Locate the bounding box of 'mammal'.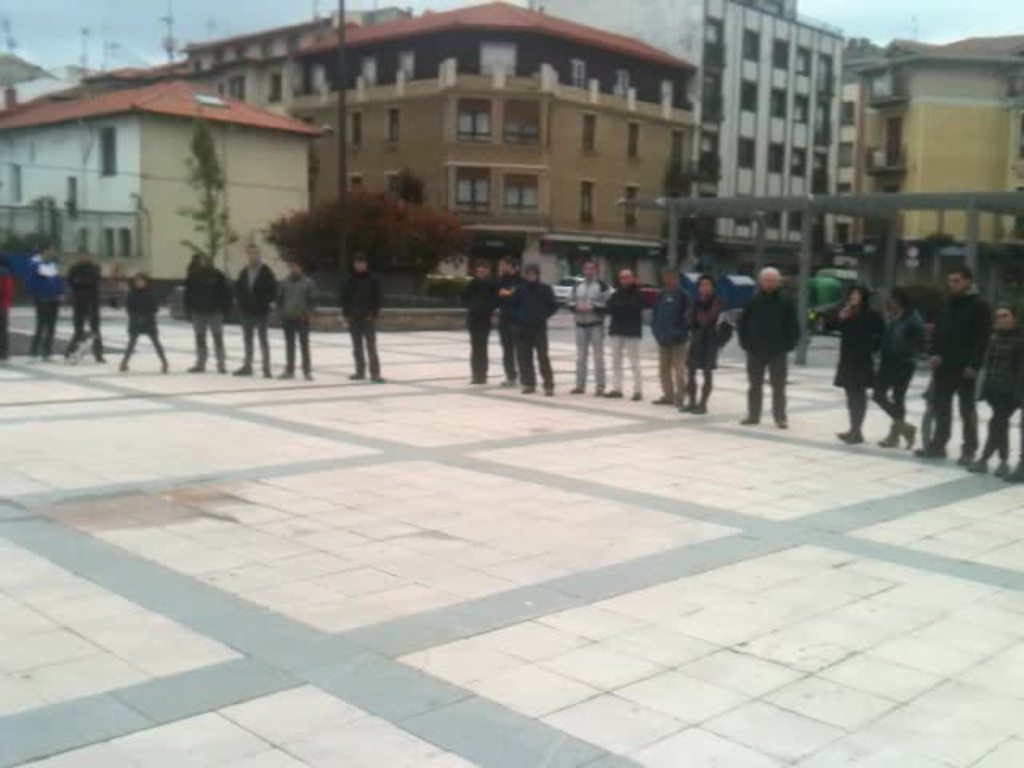
Bounding box: 187/250/227/373.
